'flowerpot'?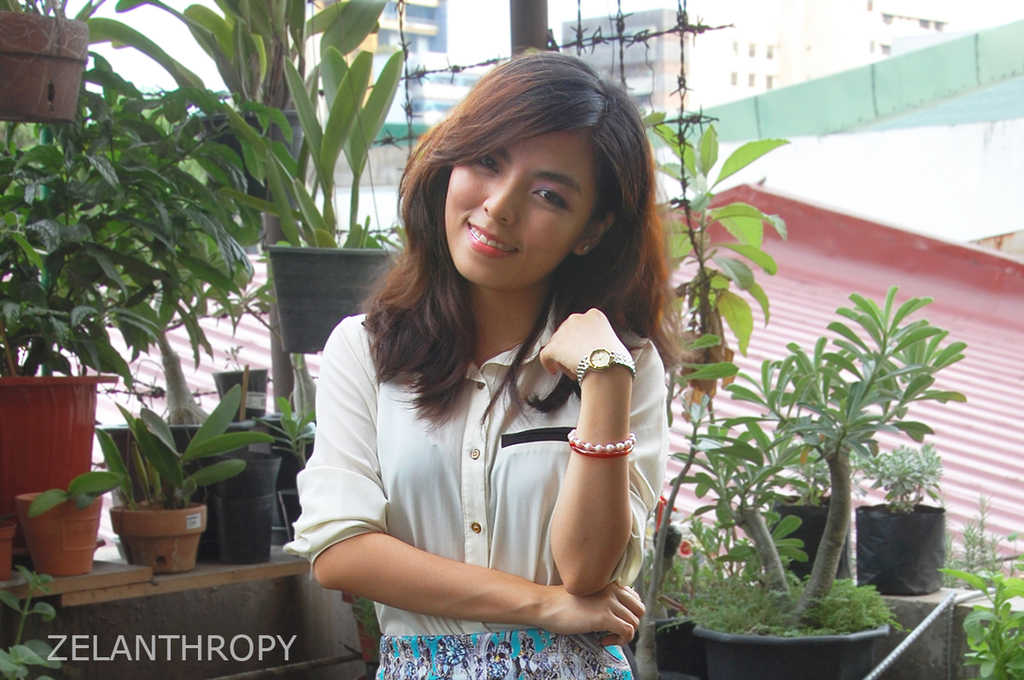
<box>112,495,204,575</box>
